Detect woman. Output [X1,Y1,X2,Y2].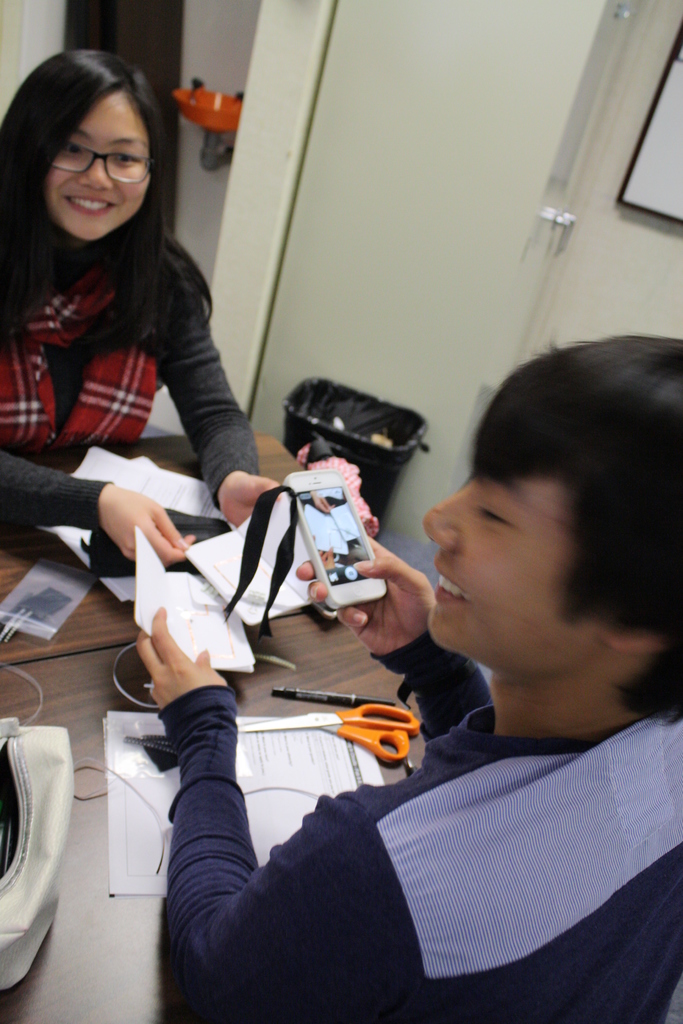
[0,59,268,606].
